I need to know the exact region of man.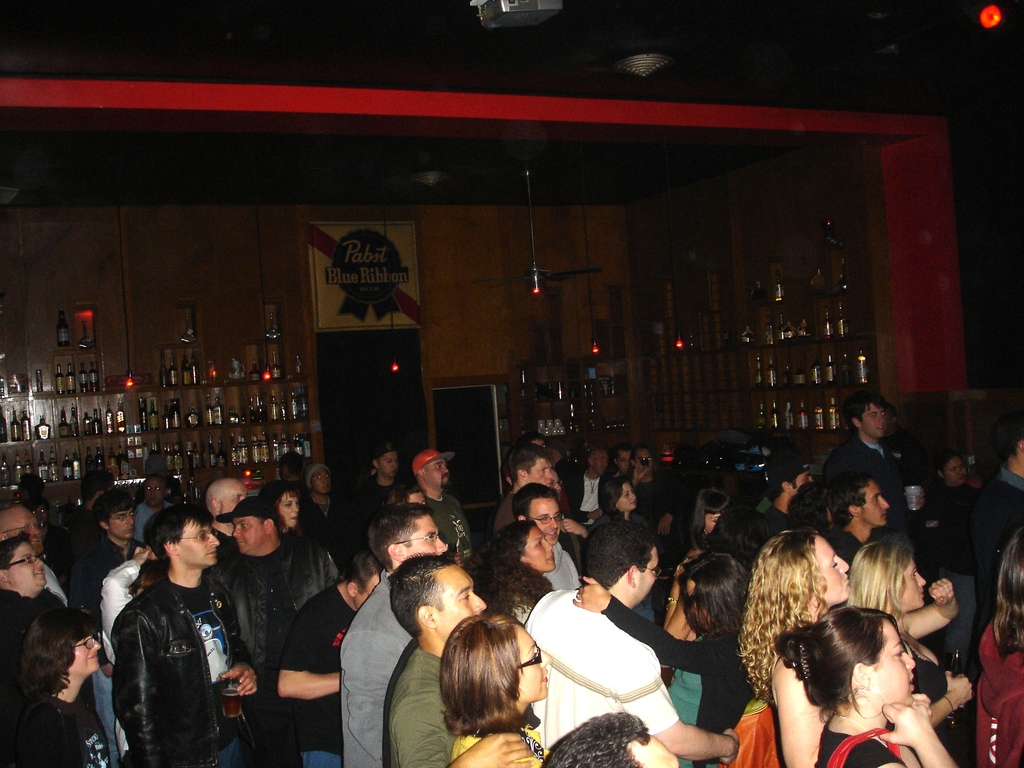
Region: left=0, top=506, right=67, bottom=615.
